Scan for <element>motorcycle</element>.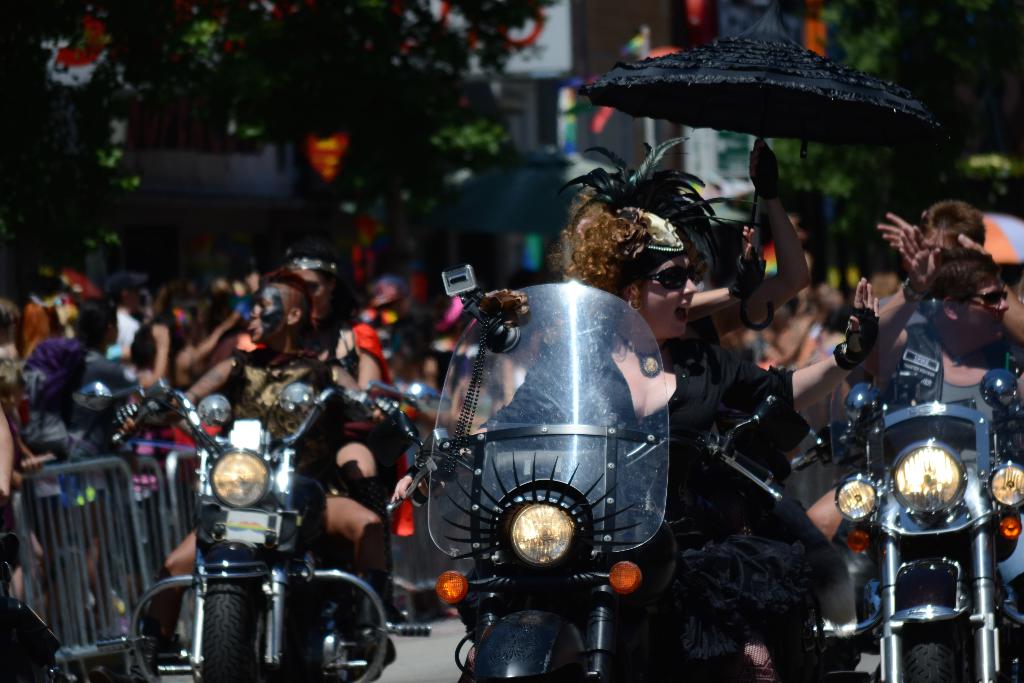
Scan result: box=[389, 276, 789, 677].
